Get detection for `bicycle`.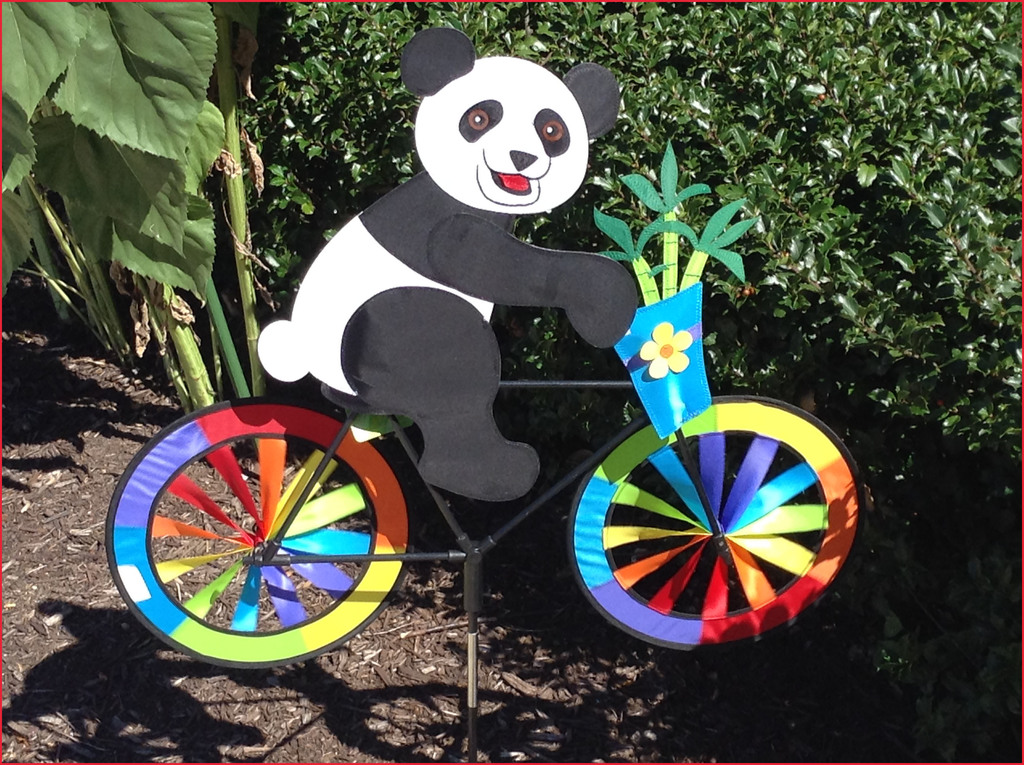
Detection: left=271, top=204, right=818, bottom=709.
